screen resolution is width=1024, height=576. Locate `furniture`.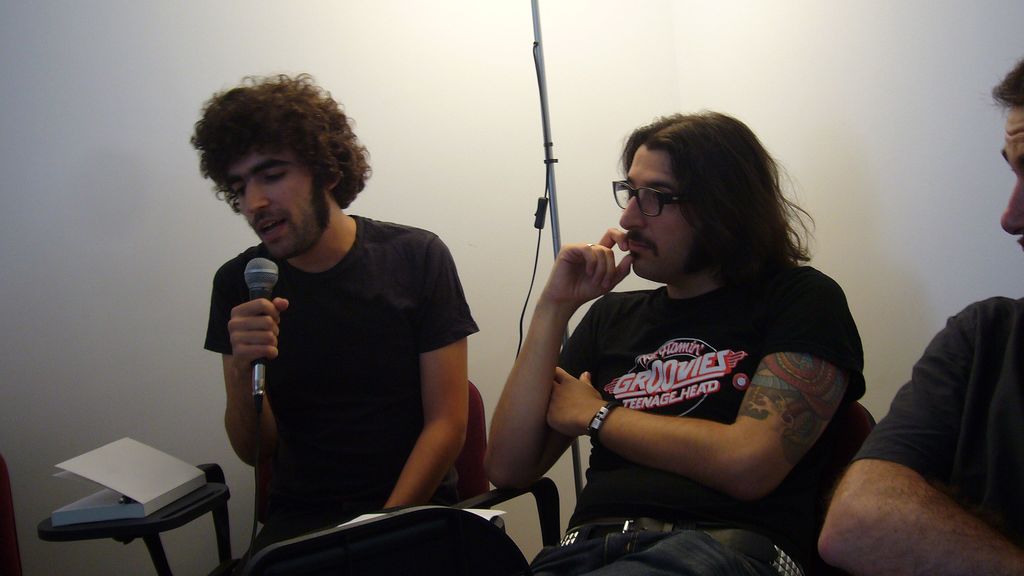
box=[808, 321, 878, 538].
